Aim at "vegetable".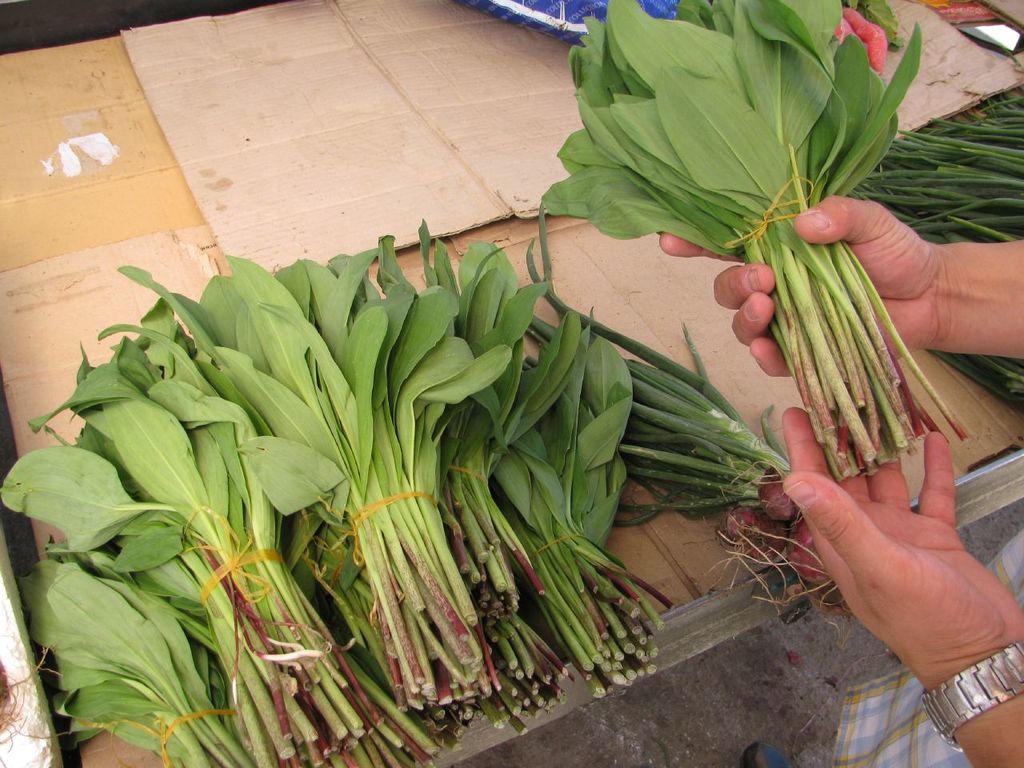
Aimed at locate(546, 0, 968, 486).
